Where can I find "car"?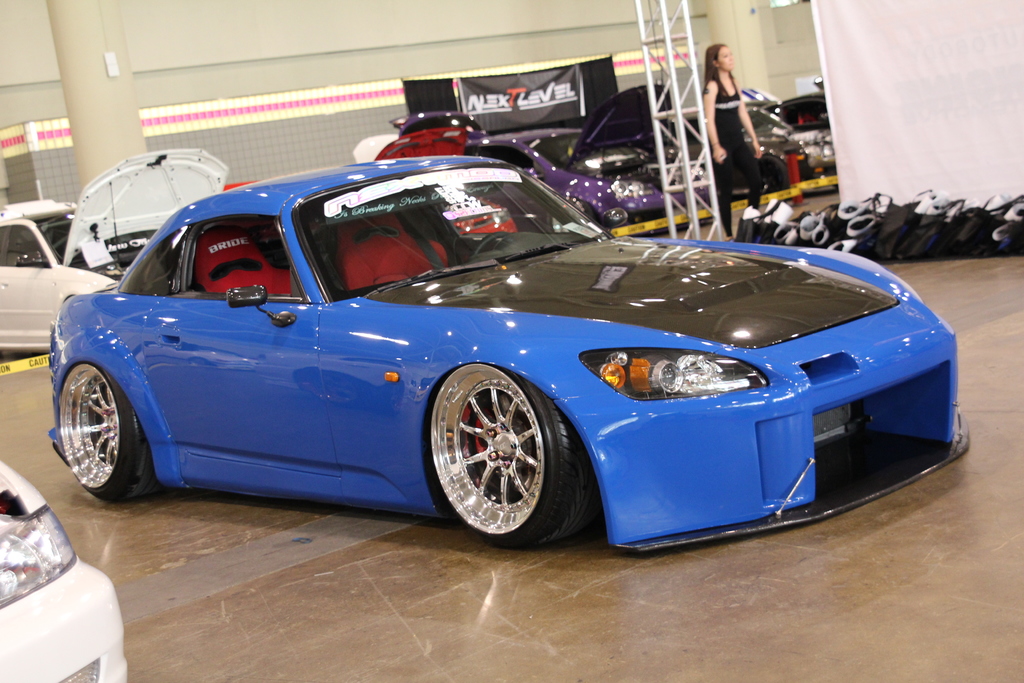
You can find it at rect(0, 151, 232, 352).
